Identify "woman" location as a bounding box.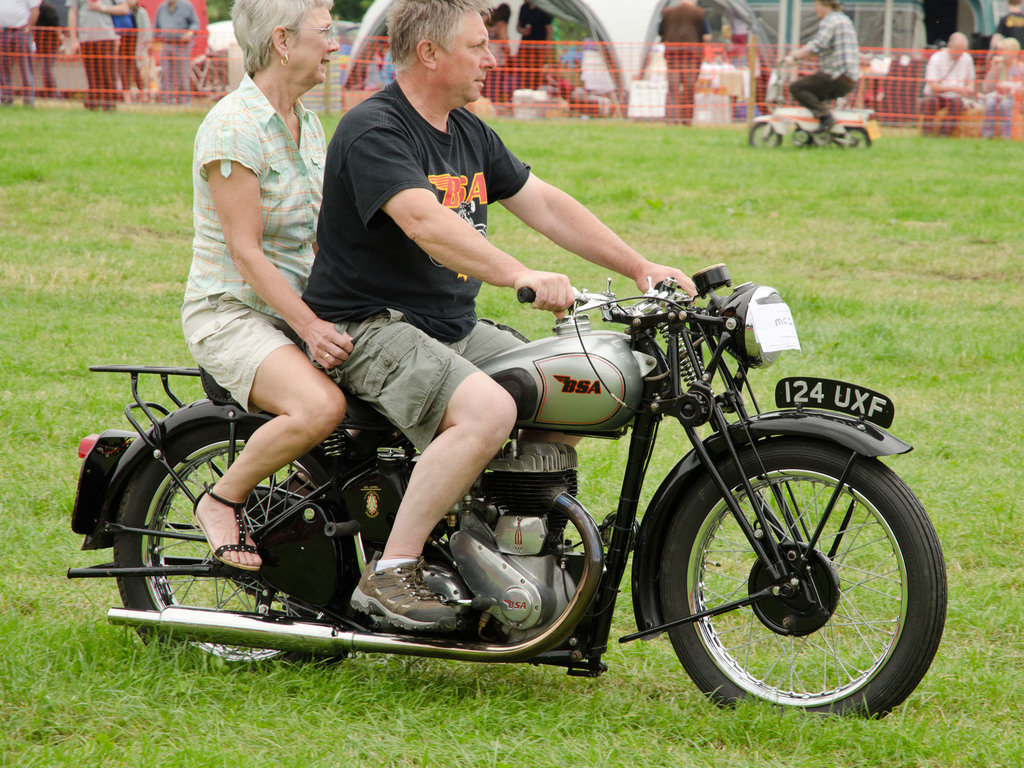
select_region(150, 0, 358, 554).
